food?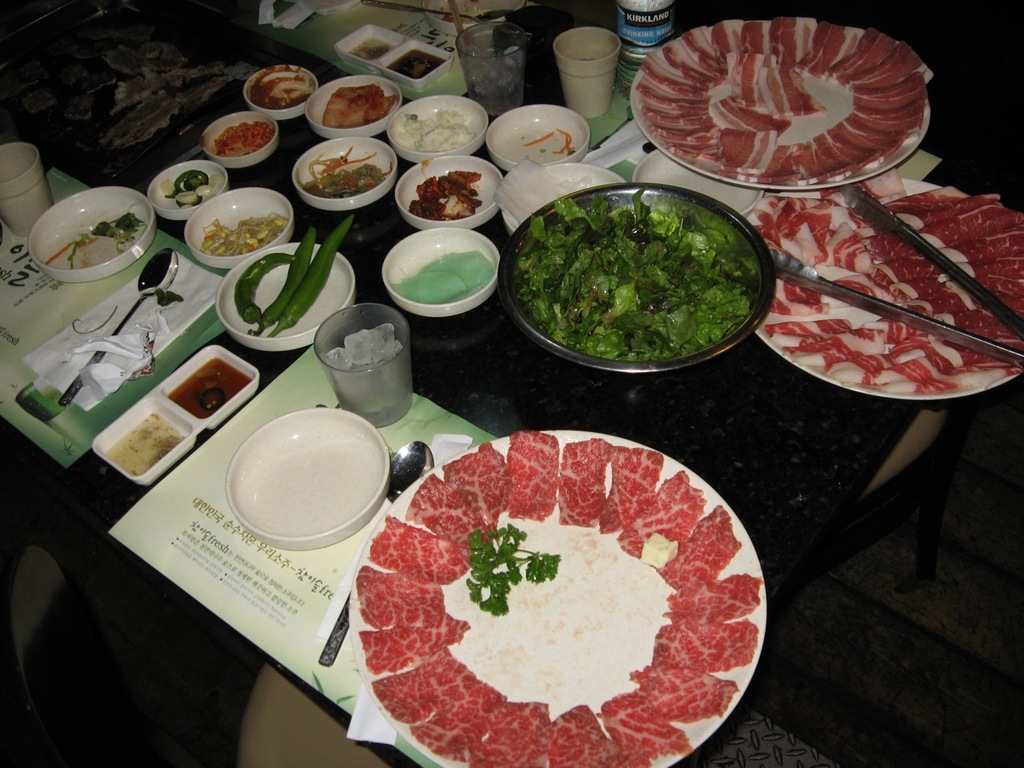
(x1=503, y1=130, x2=573, y2=164)
